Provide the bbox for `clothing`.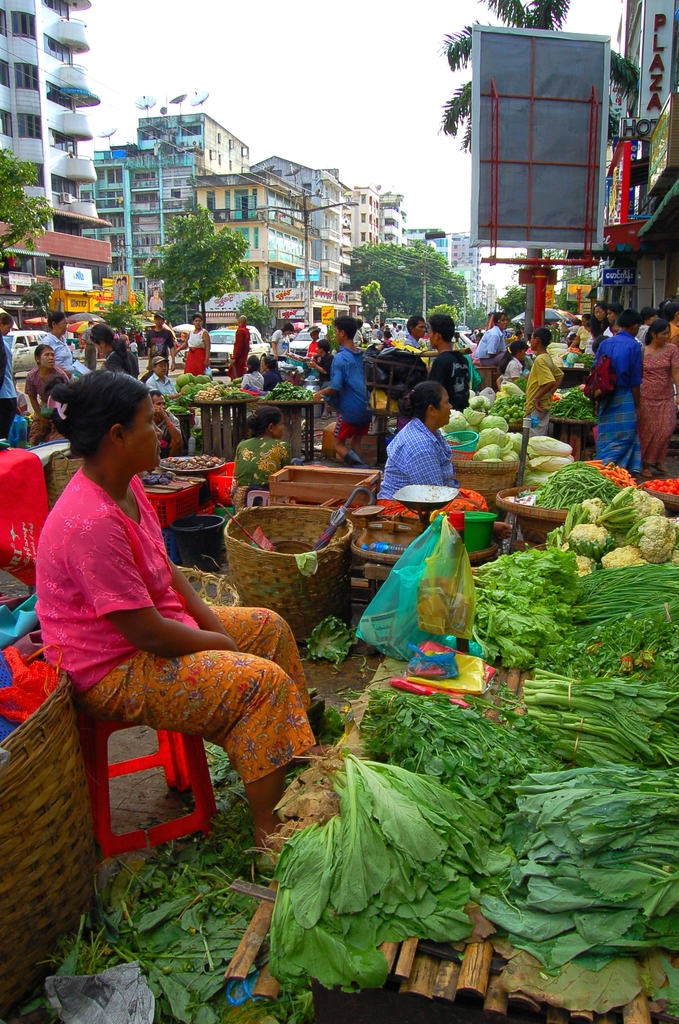
x1=81, y1=332, x2=97, y2=369.
